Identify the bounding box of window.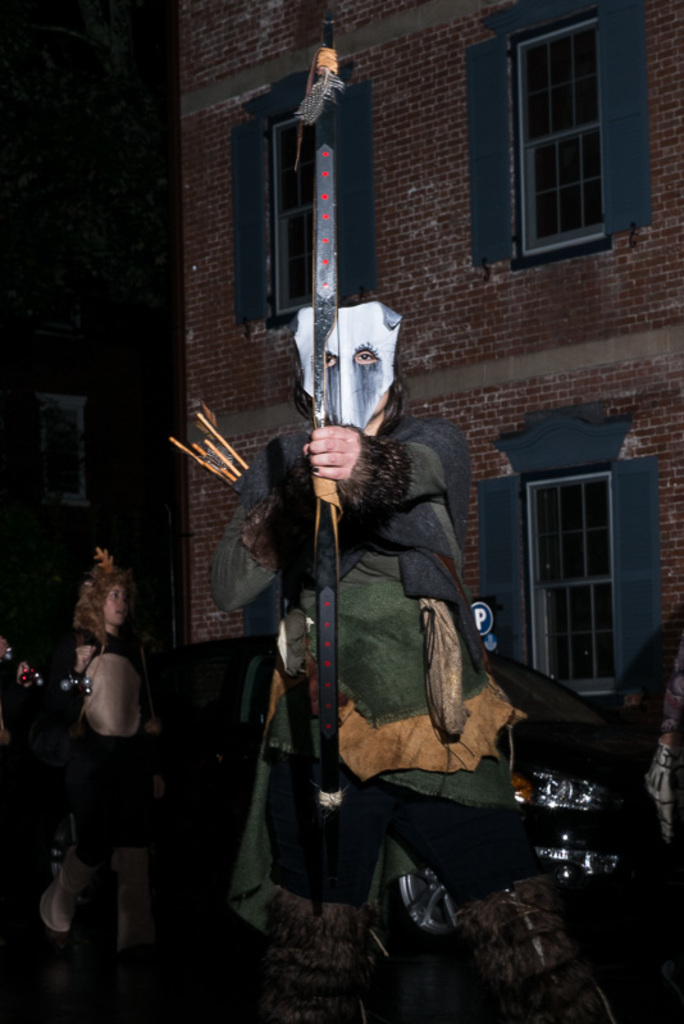
rect(260, 104, 314, 315).
